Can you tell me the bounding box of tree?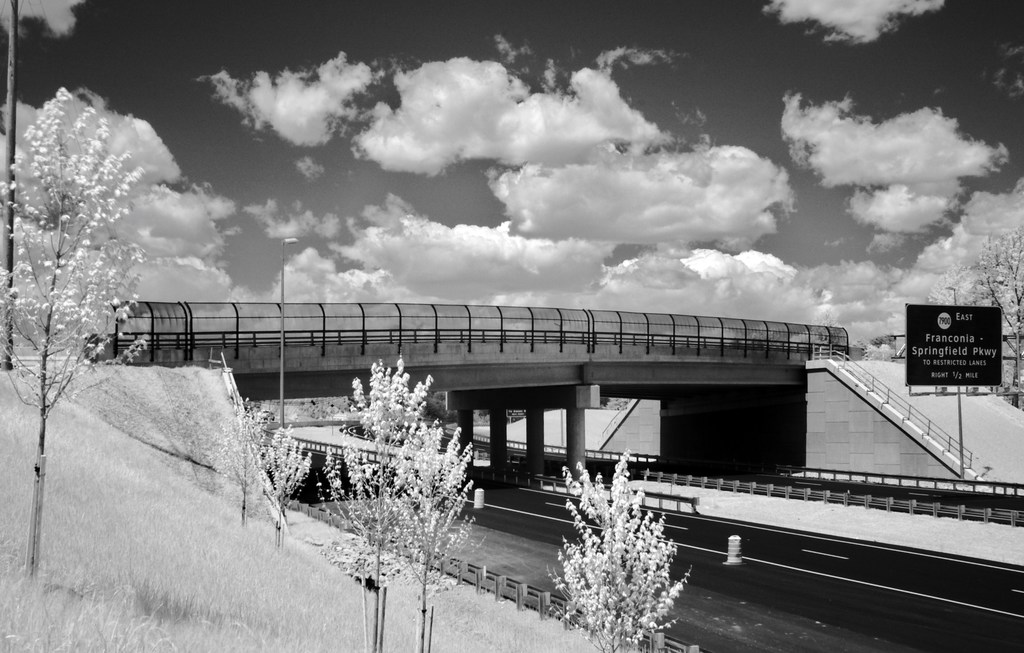
(left=929, top=226, right=1023, bottom=415).
